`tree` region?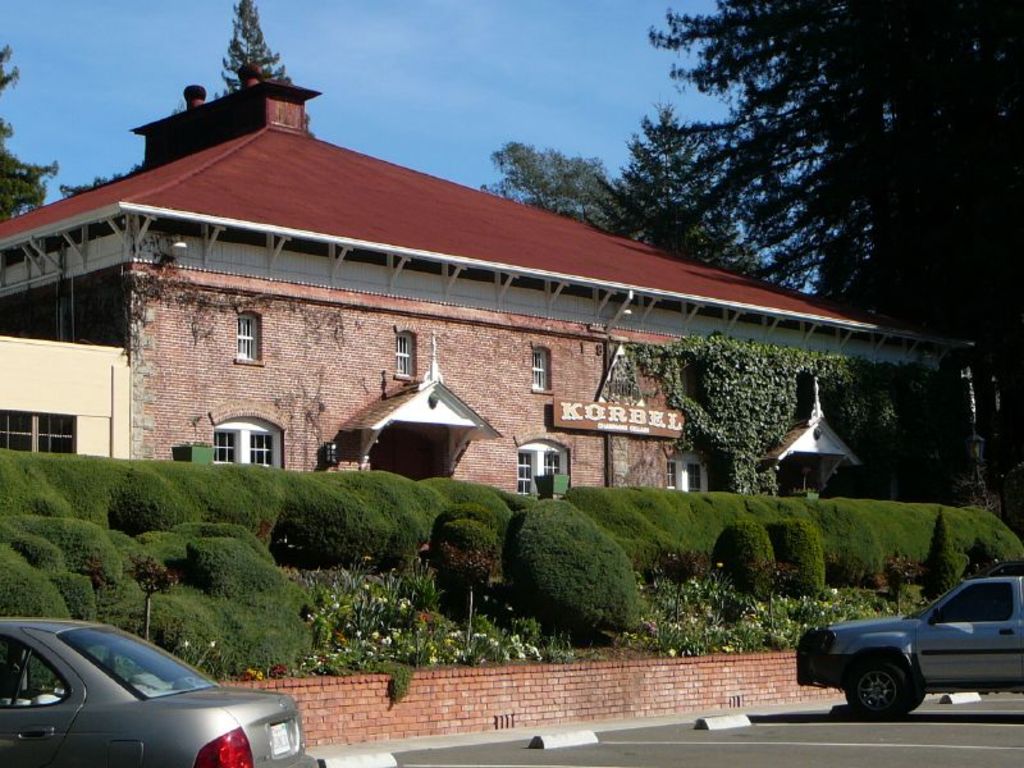
box(212, 0, 296, 99)
